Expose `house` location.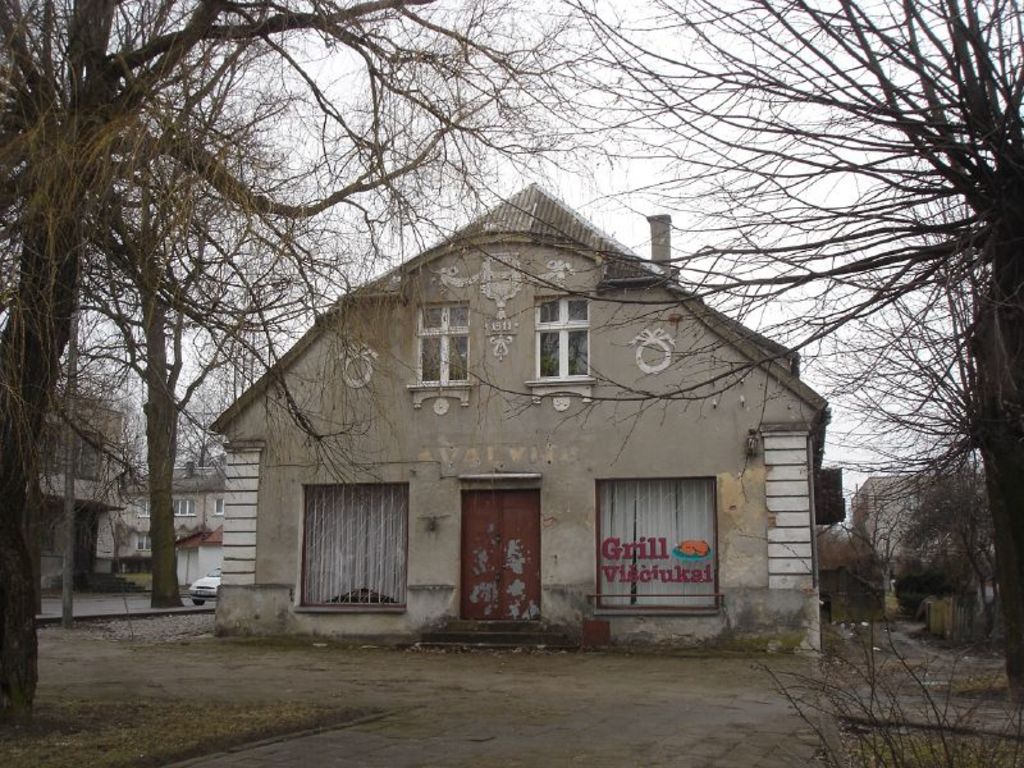
Exposed at locate(105, 458, 228, 603).
